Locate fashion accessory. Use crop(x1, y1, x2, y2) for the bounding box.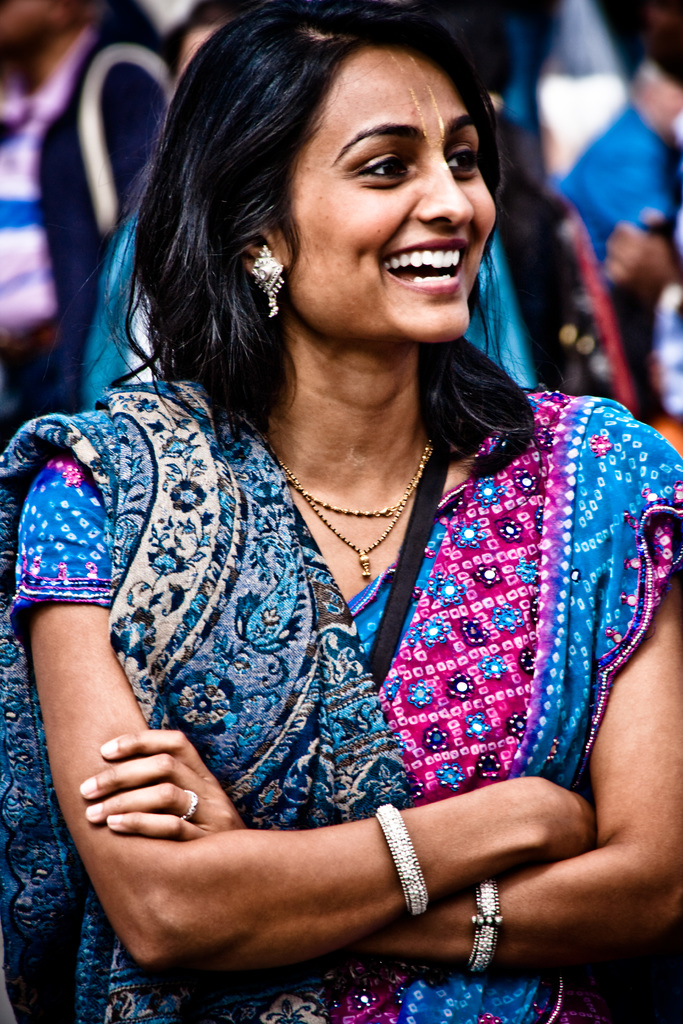
crop(465, 881, 502, 975).
